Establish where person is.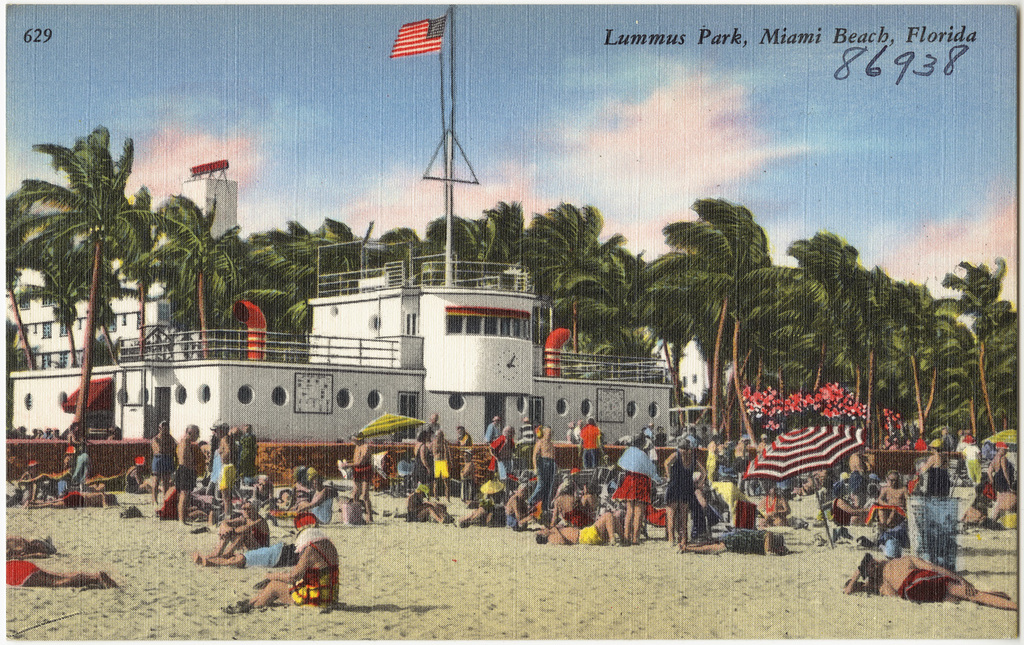
Established at {"x1": 851, "y1": 551, "x2": 1019, "y2": 612}.
